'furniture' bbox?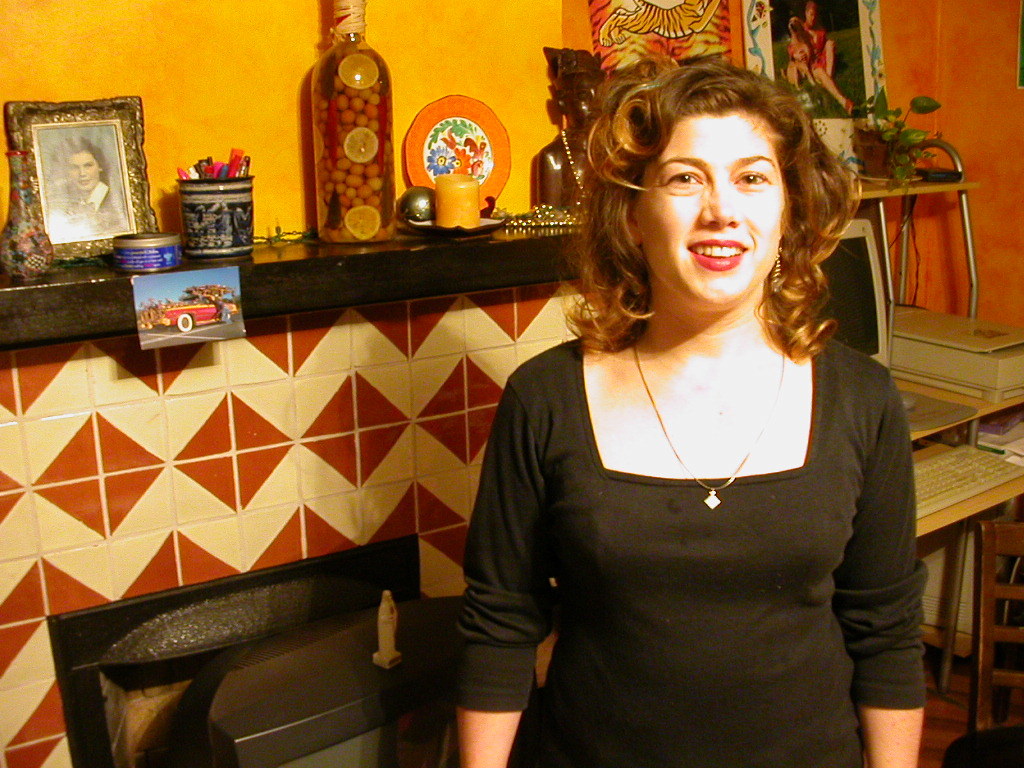
[947,517,1023,767]
